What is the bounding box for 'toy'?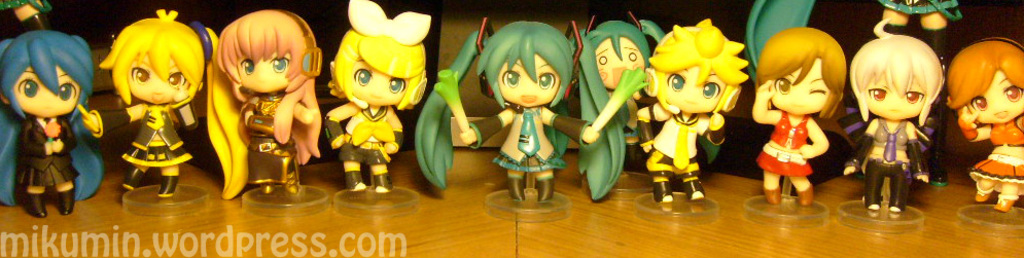
detection(948, 34, 1023, 241).
